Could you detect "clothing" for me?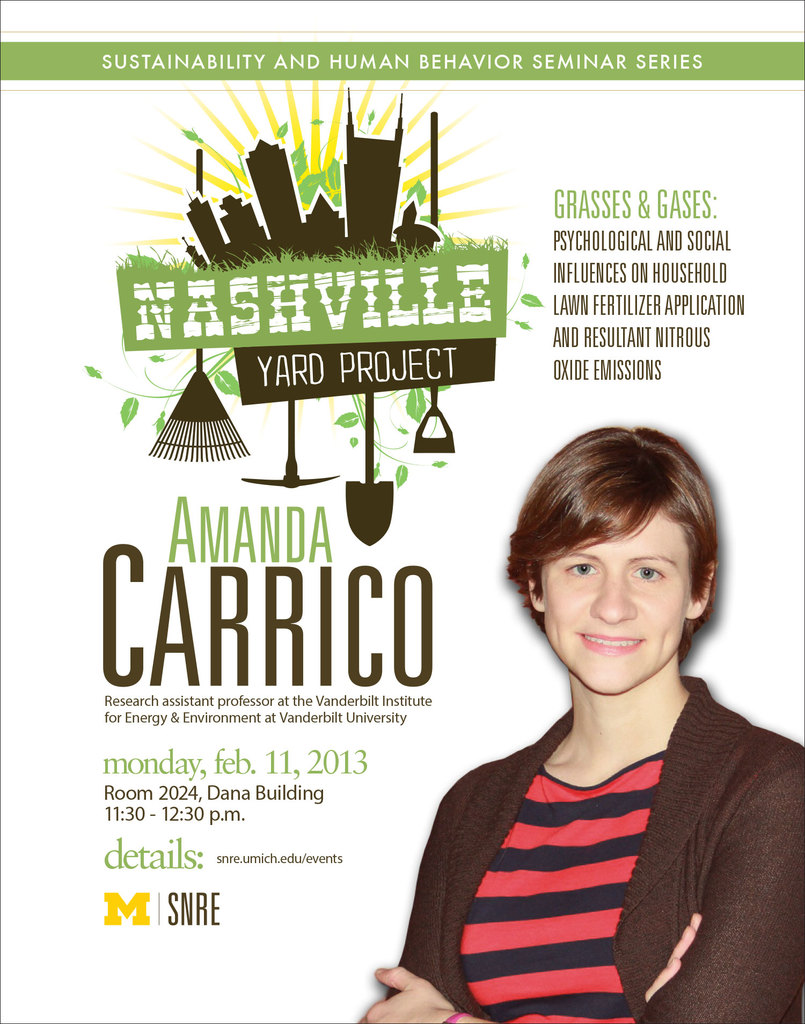
Detection result: select_region(412, 634, 772, 1023).
